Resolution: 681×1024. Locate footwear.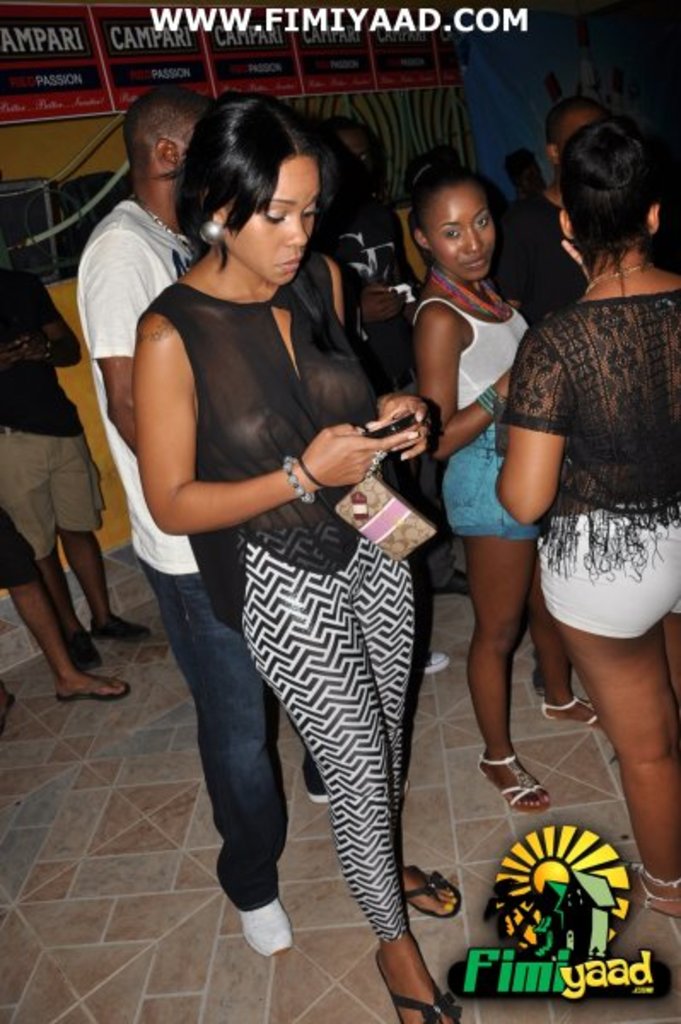
<region>0, 686, 15, 734</region>.
